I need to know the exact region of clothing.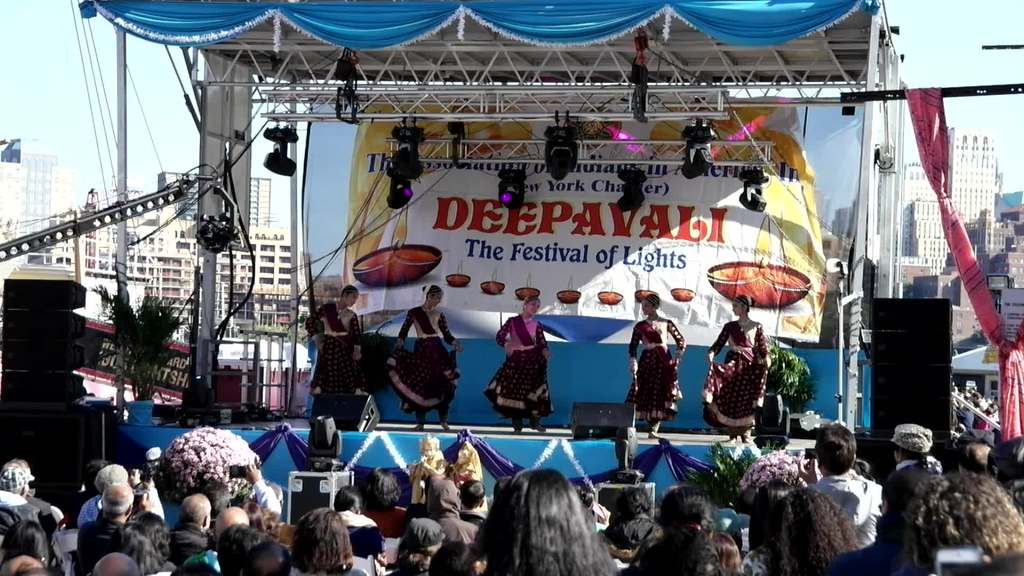
Region: l=74, t=487, r=106, b=532.
